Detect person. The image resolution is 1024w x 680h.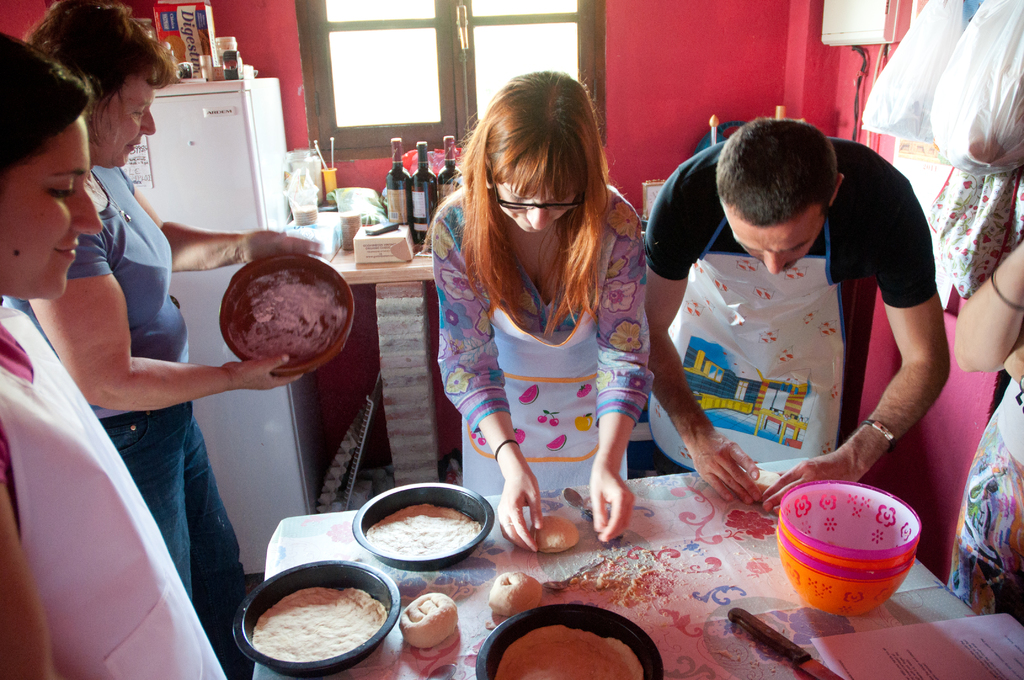
select_region(0, 0, 316, 679).
